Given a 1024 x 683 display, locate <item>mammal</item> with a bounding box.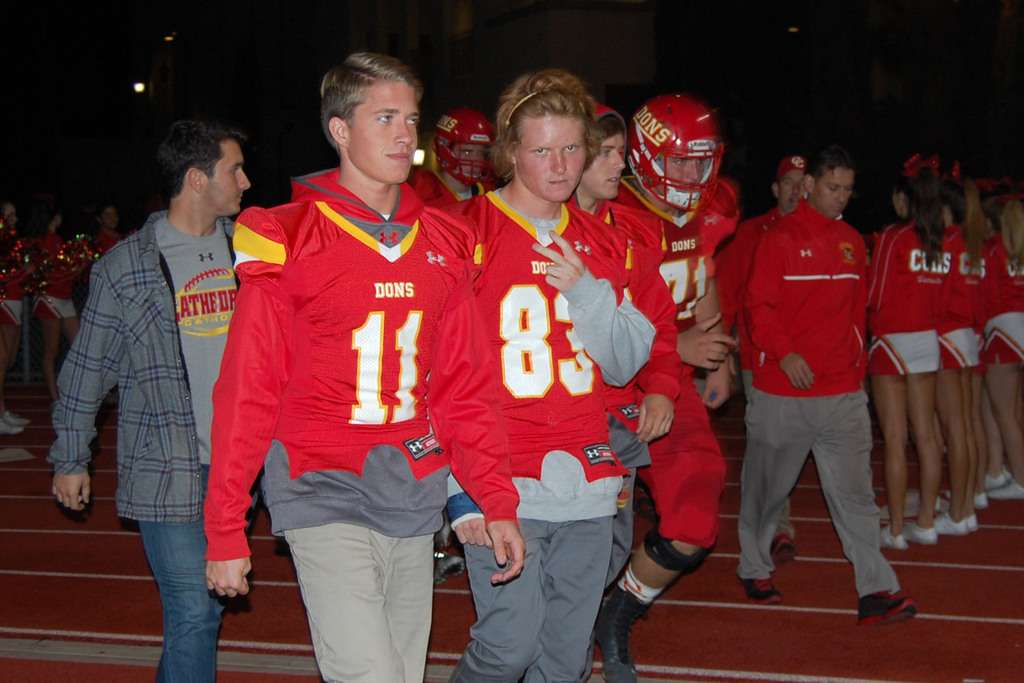
Located: rect(614, 86, 741, 682).
